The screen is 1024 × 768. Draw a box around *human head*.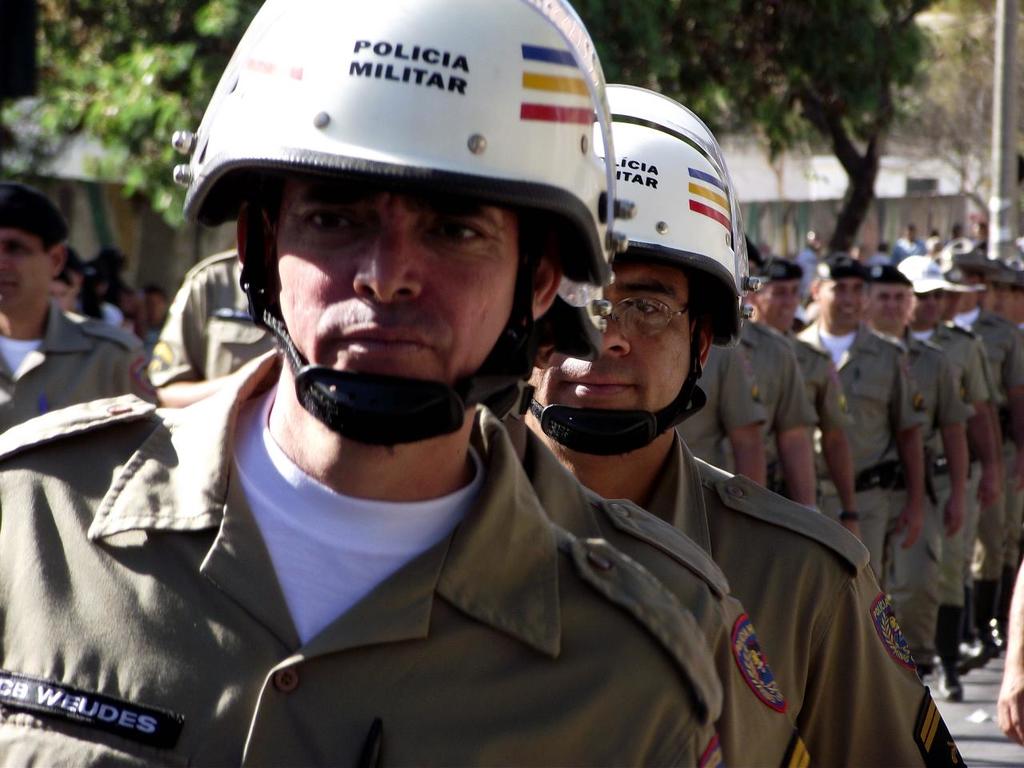
<region>906, 254, 948, 328</region>.
